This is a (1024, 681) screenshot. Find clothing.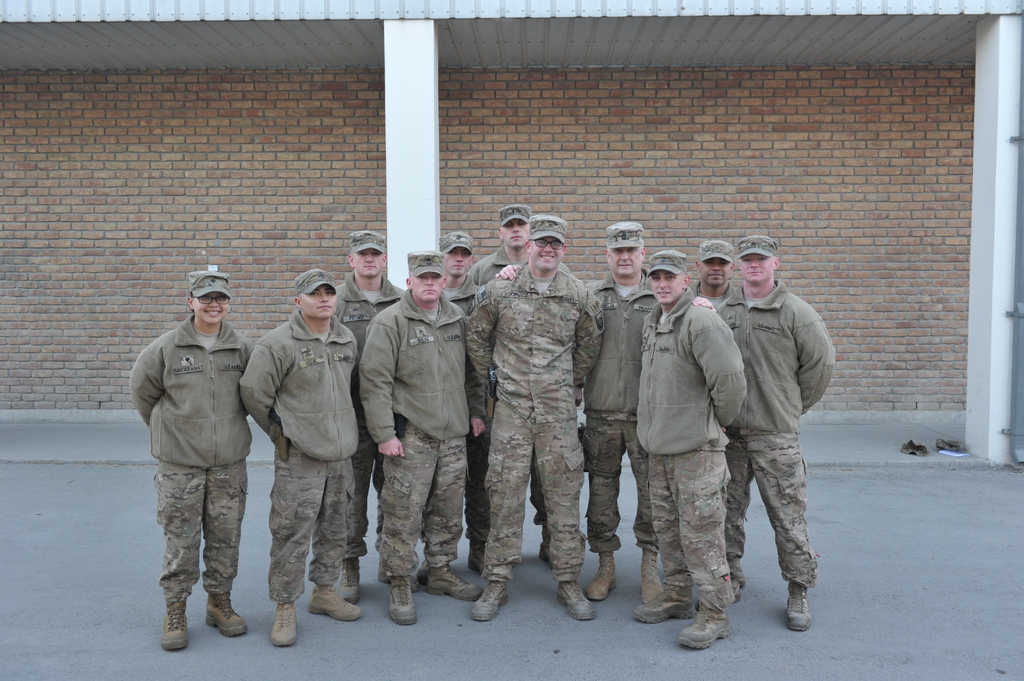
Bounding box: (left=468, top=244, right=570, bottom=288).
